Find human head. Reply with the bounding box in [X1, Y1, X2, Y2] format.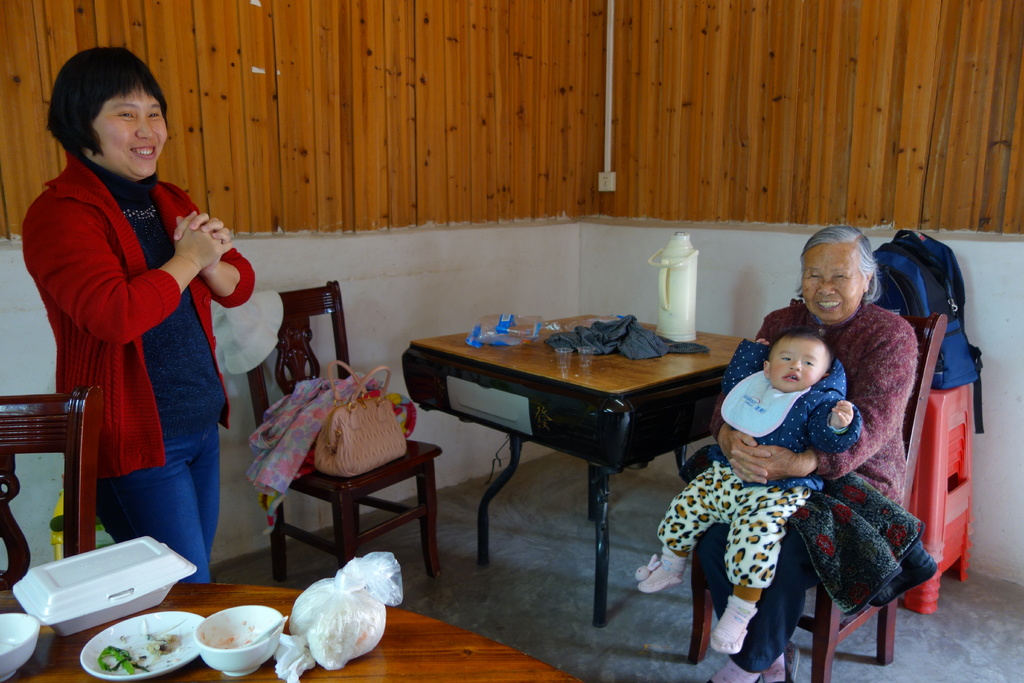
[800, 224, 874, 324].
